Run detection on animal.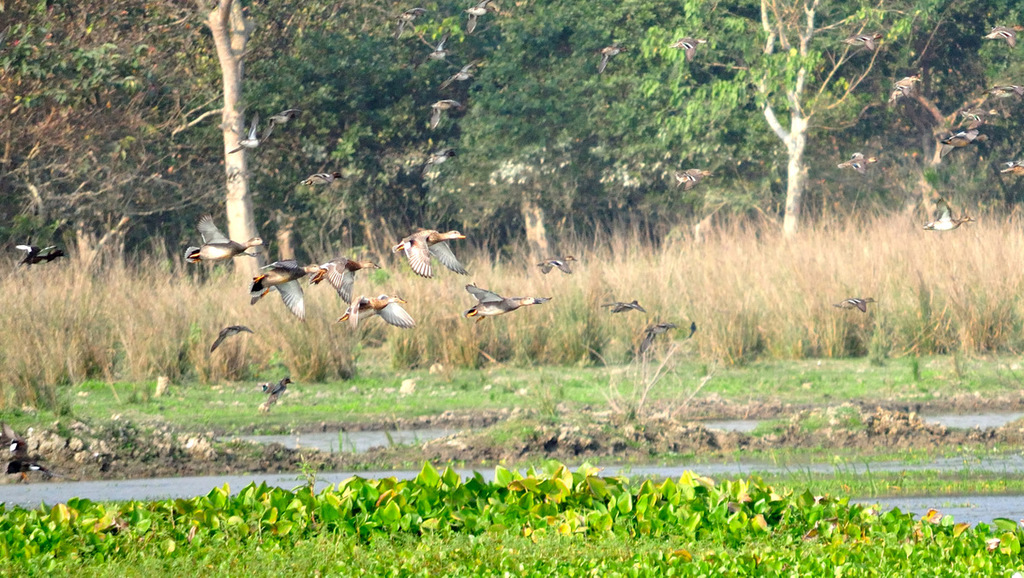
Result: BBox(976, 20, 1021, 54).
